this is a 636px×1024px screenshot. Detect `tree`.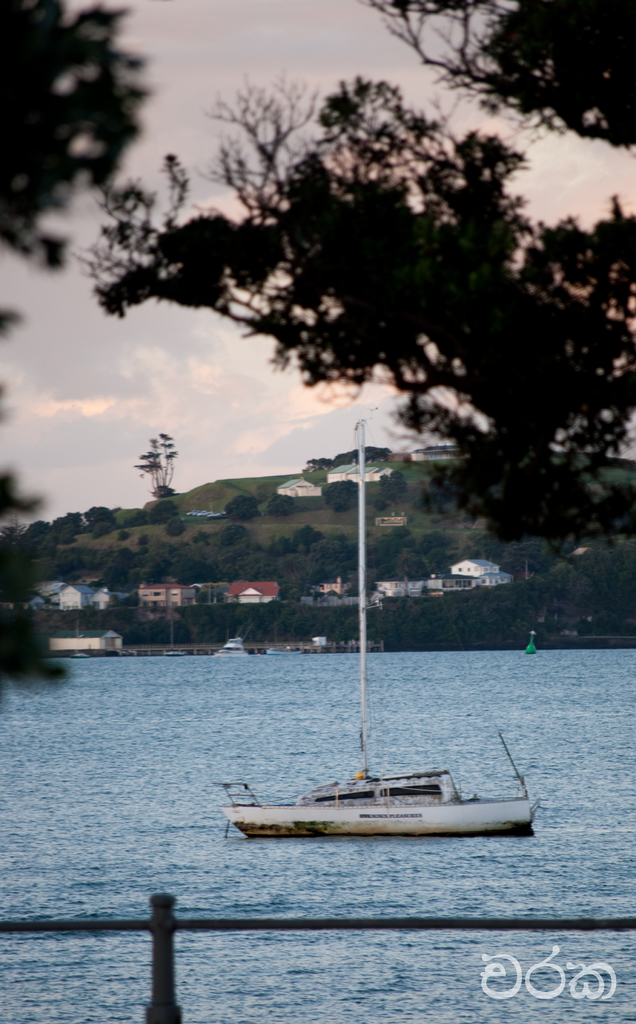
(left=0, top=0, right=155, bottom=356).
